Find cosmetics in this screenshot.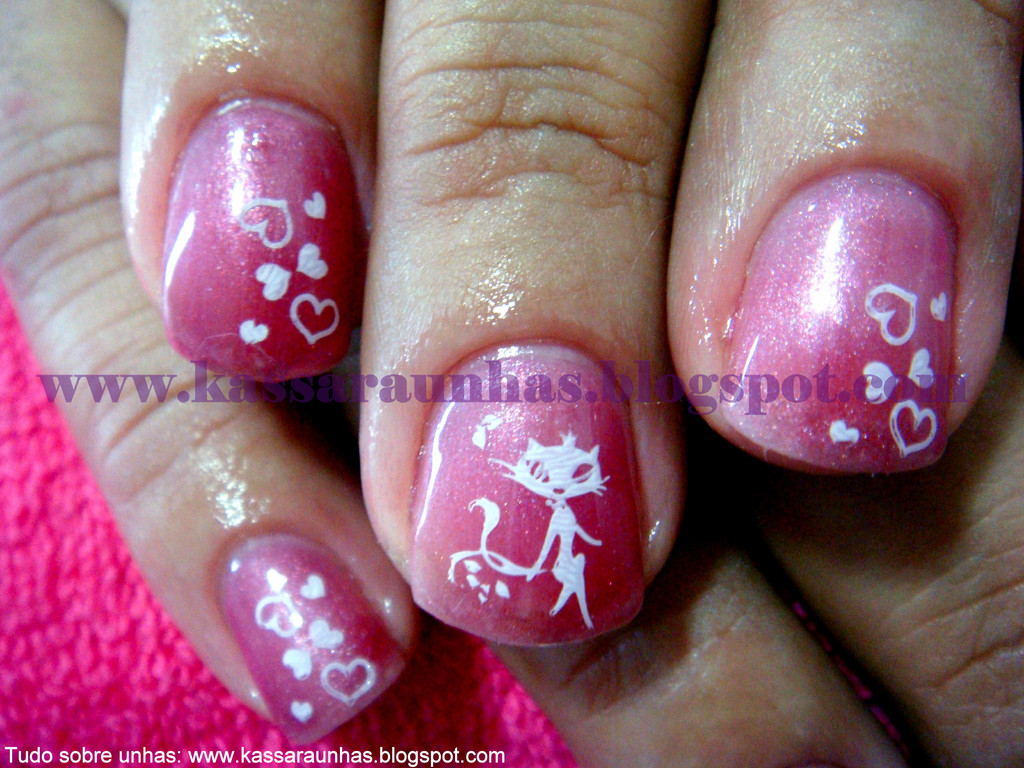
The bounding box for cosmetics is crop(159, 99, 364, 382).
